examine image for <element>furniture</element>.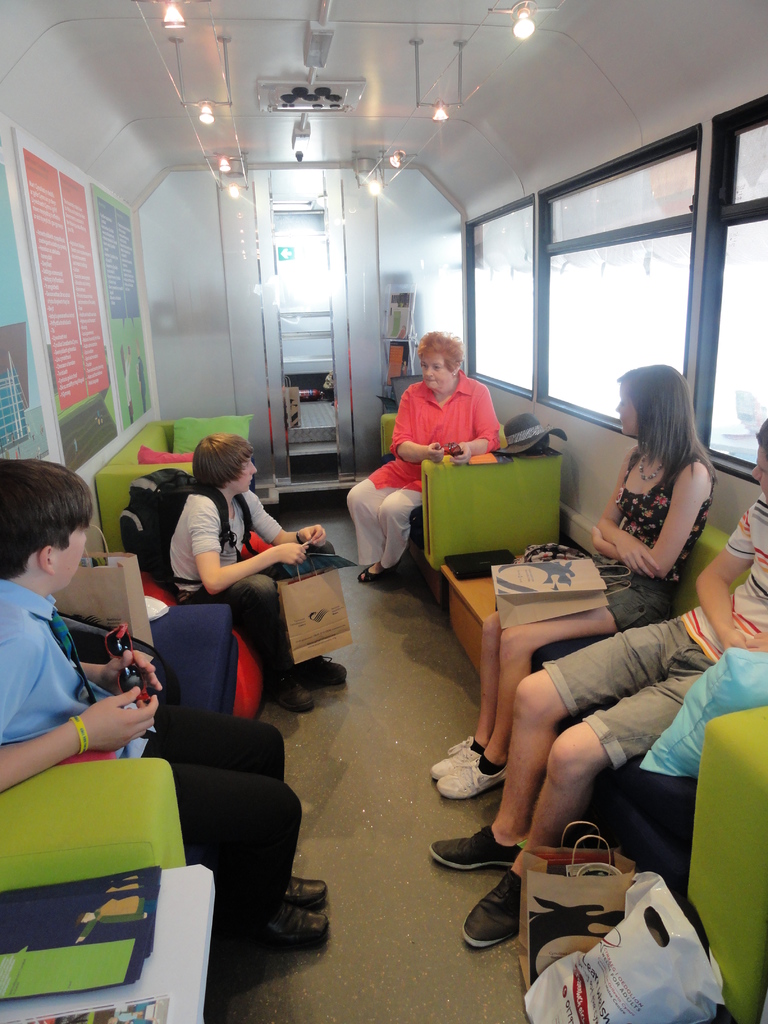
Examination result: (left=376, top=412, right=567, bottom=598).
